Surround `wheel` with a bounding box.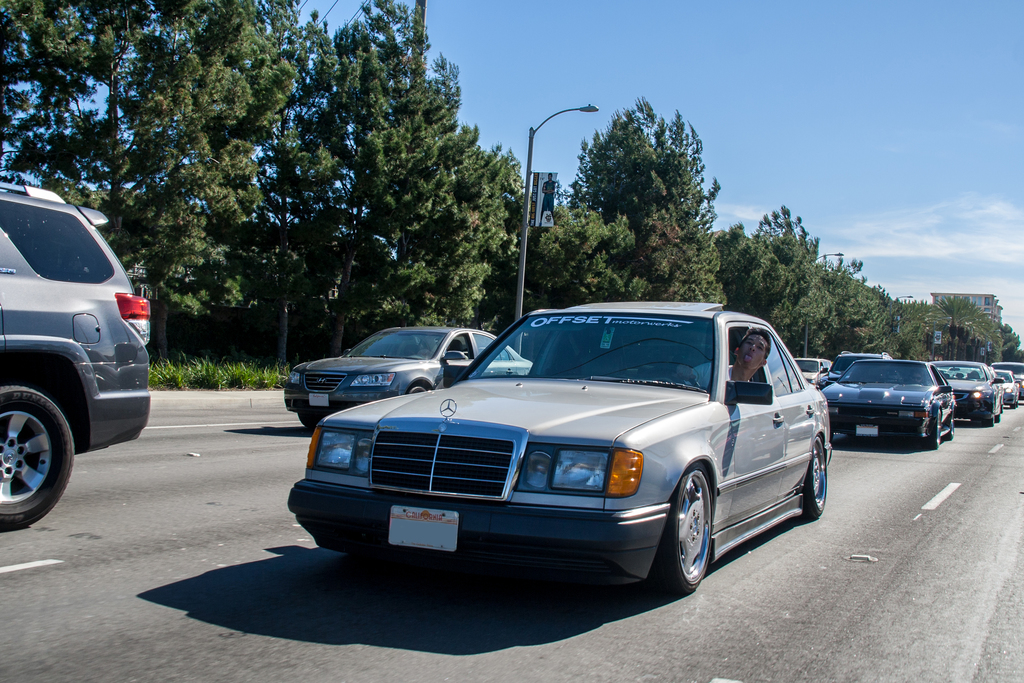
rect(300, 415, 326, 432).
